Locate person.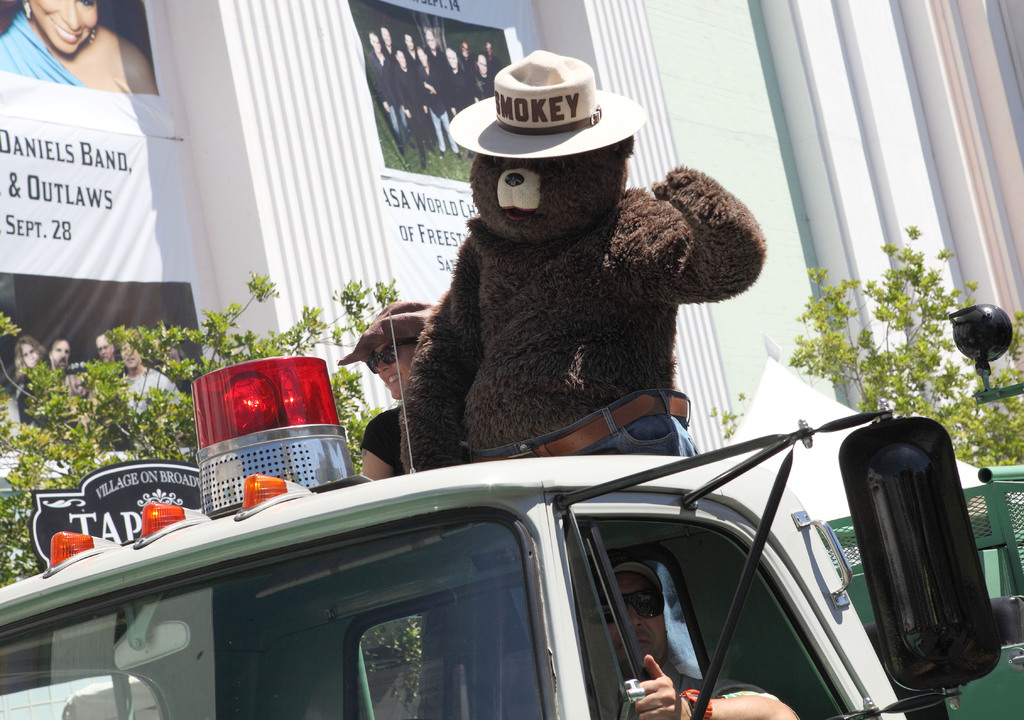
Bounding box: 360 301 424 473.
